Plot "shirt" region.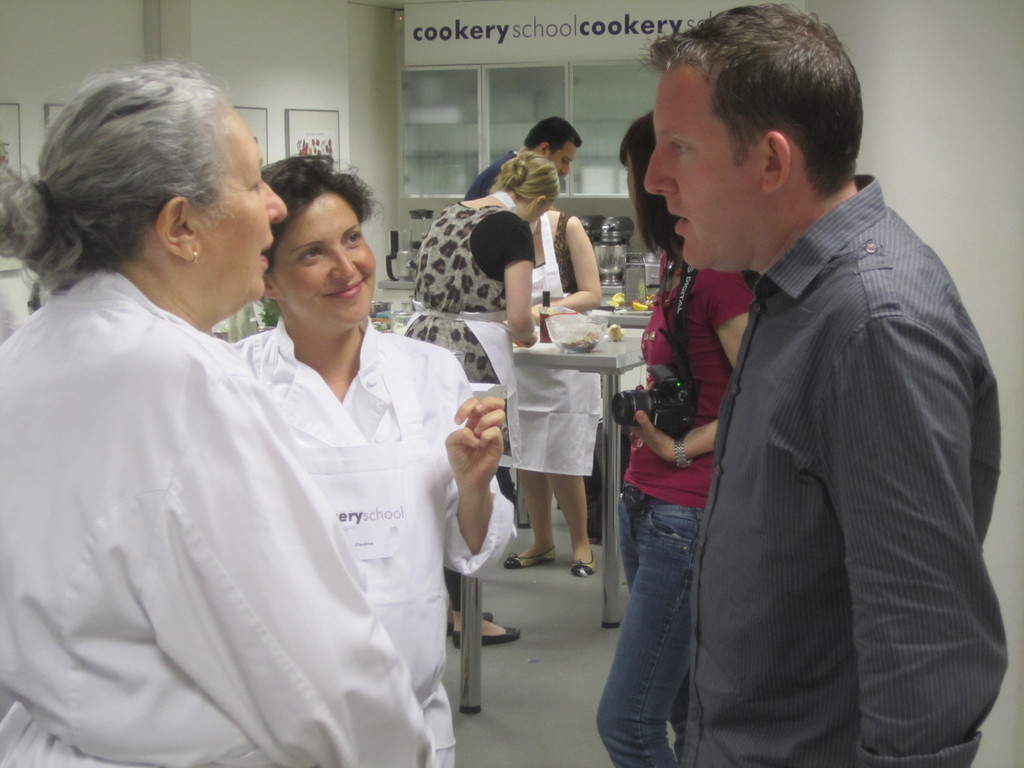
Plotted at <region>678, 172, 1010, 767</region>.
